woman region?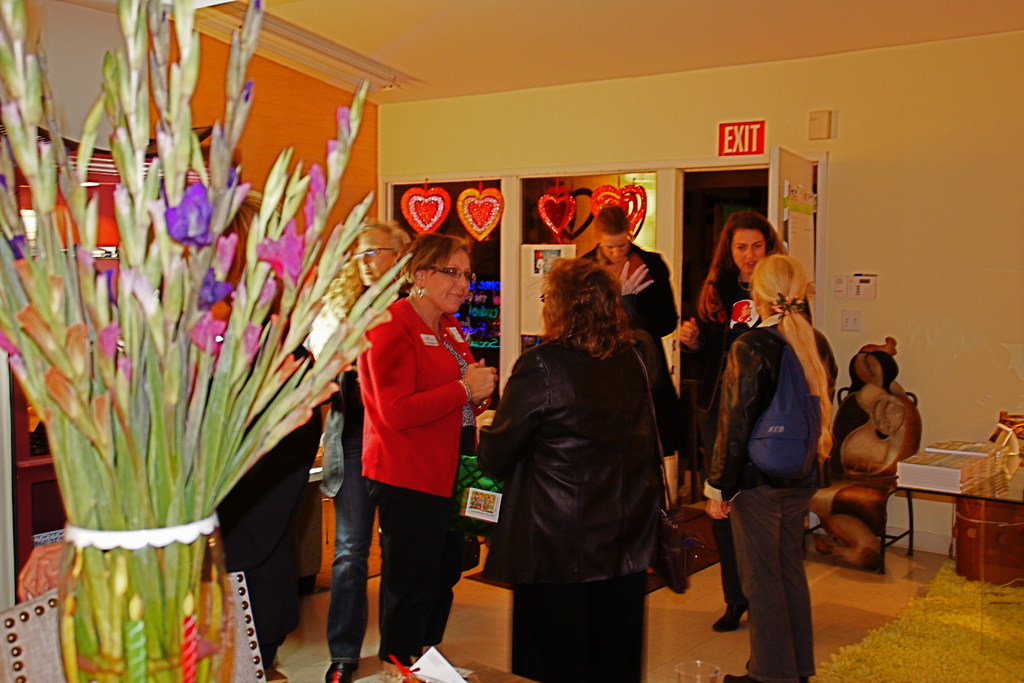
rect(355, 234, 497, 675)
